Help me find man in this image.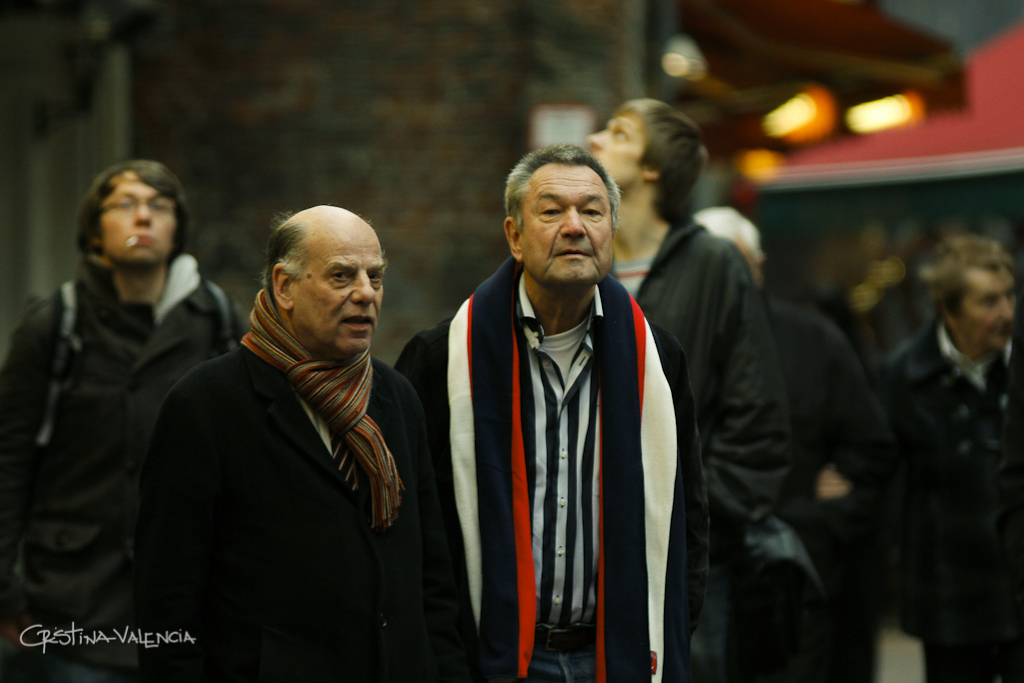
Found it: [x1=0, y1=164, x2=248, y2=682].
